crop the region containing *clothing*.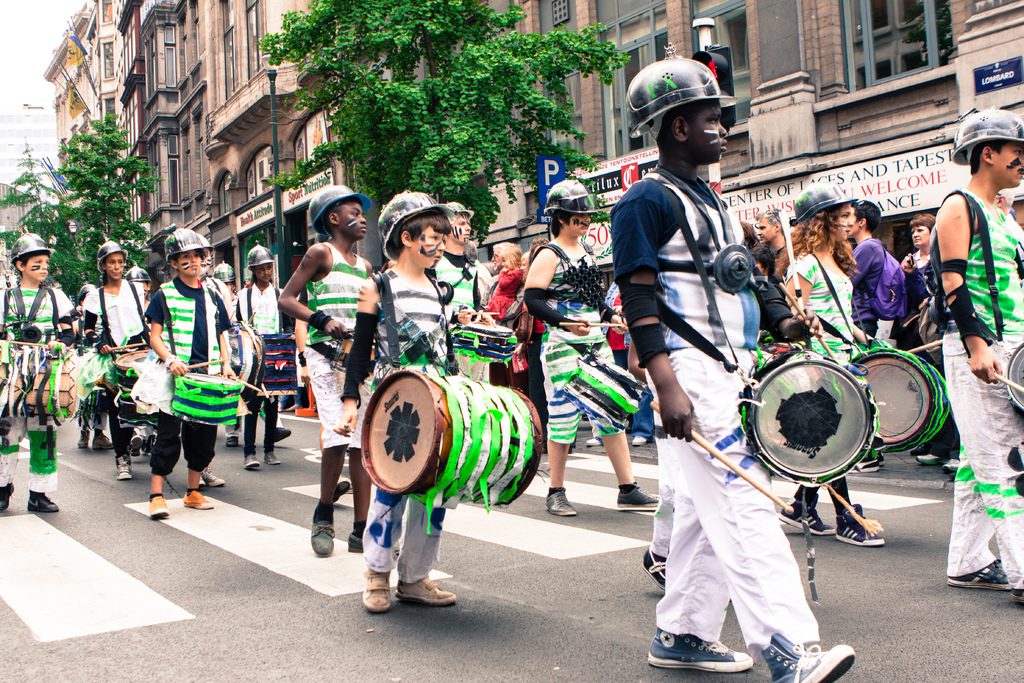
Crop region: box=[490, 265, 540, 421].
